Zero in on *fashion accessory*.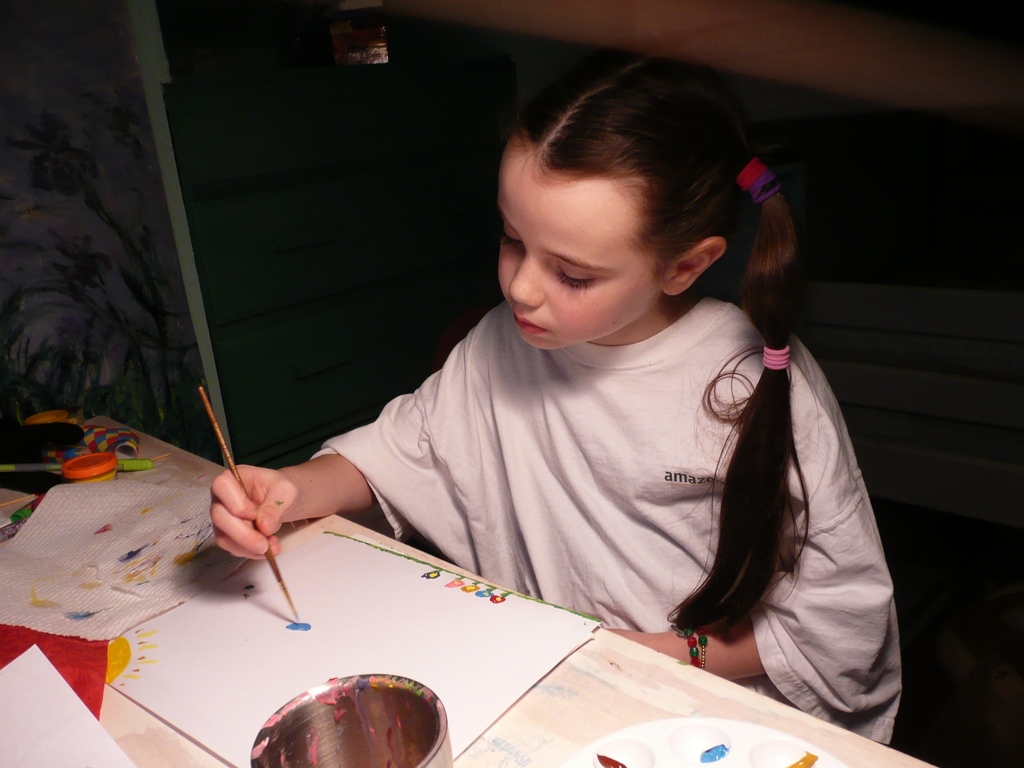
Zeroed in: {"x1": 672, "y1": 623, "x2": 709, "y2": 671}.
